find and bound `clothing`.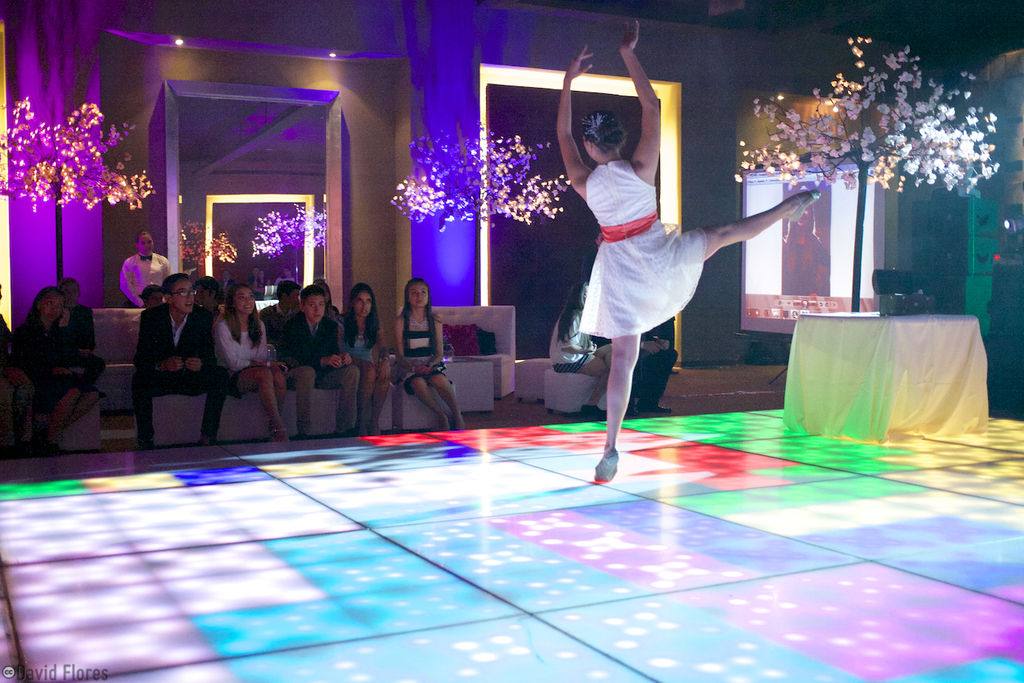
Bound: <bbox>636, 319, 678, 408</bbox>.
